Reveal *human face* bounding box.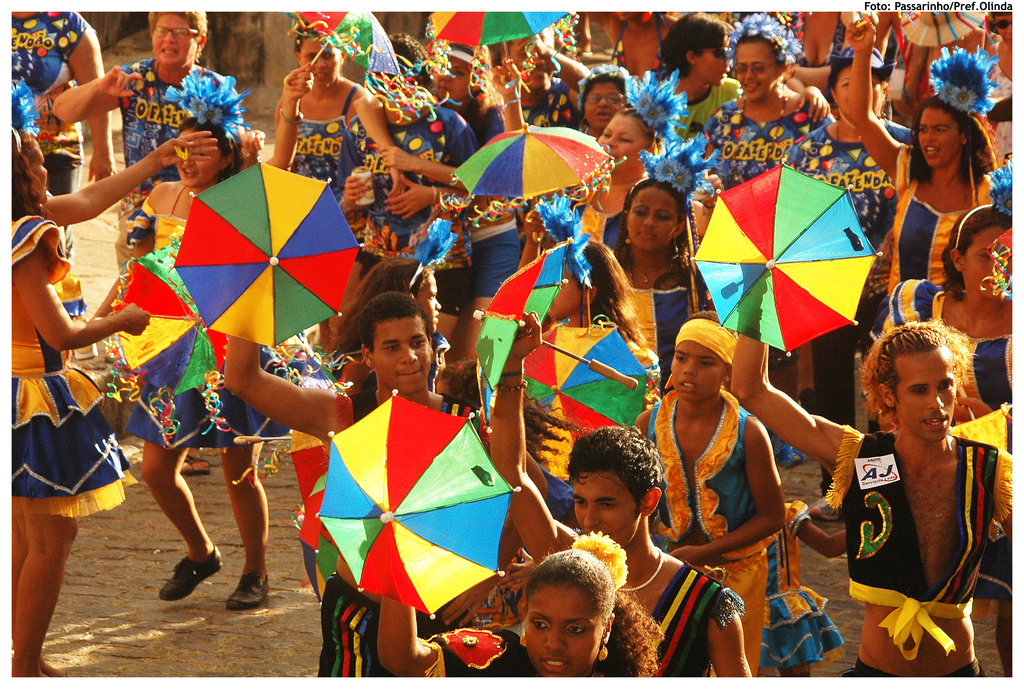
Revealed: {"left": 737, "top": 41, "right": 776, "bottom": 101}.
